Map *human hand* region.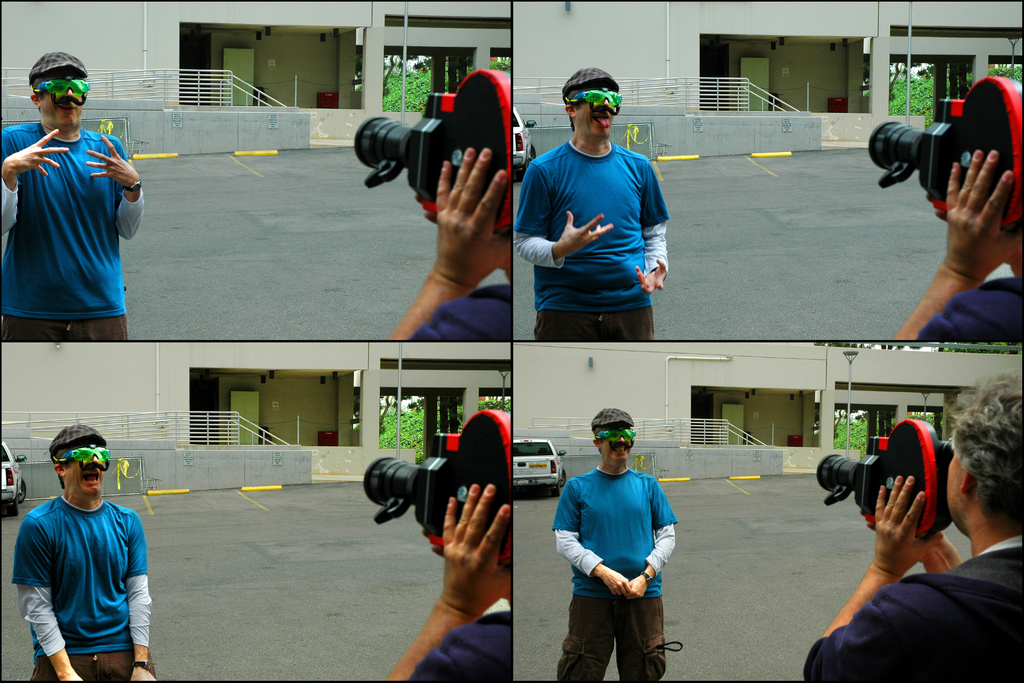
Mapped to 129:673:156:682.
